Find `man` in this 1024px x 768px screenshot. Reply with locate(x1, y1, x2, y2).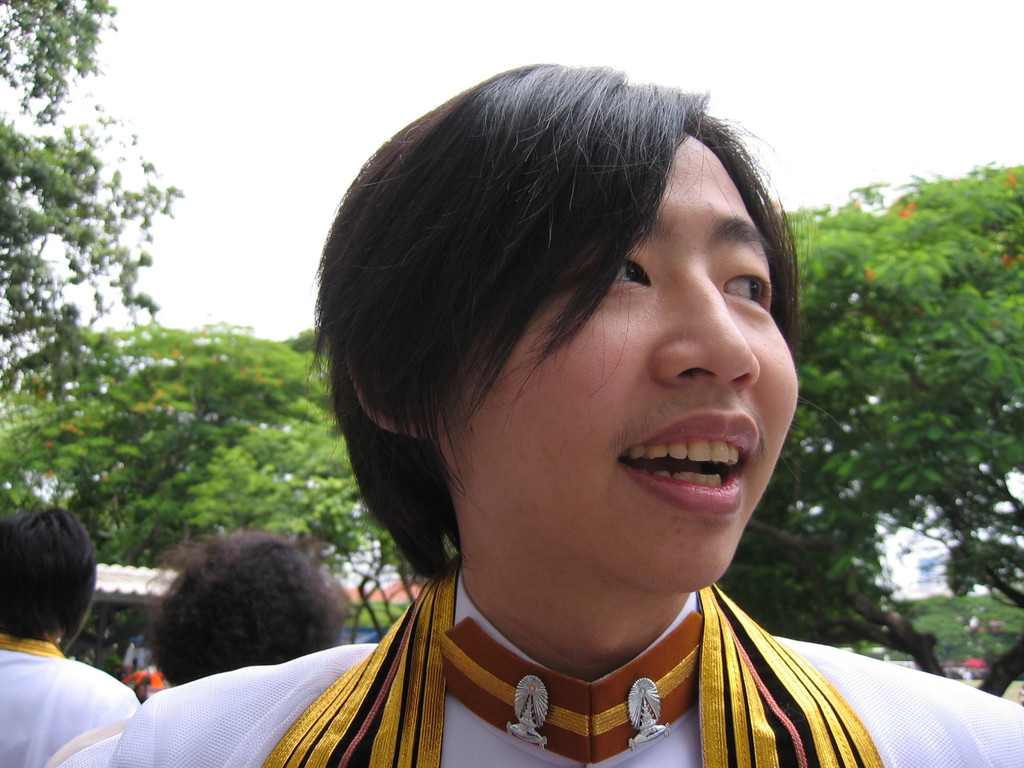
locate(107, 57, 1023, 767).
